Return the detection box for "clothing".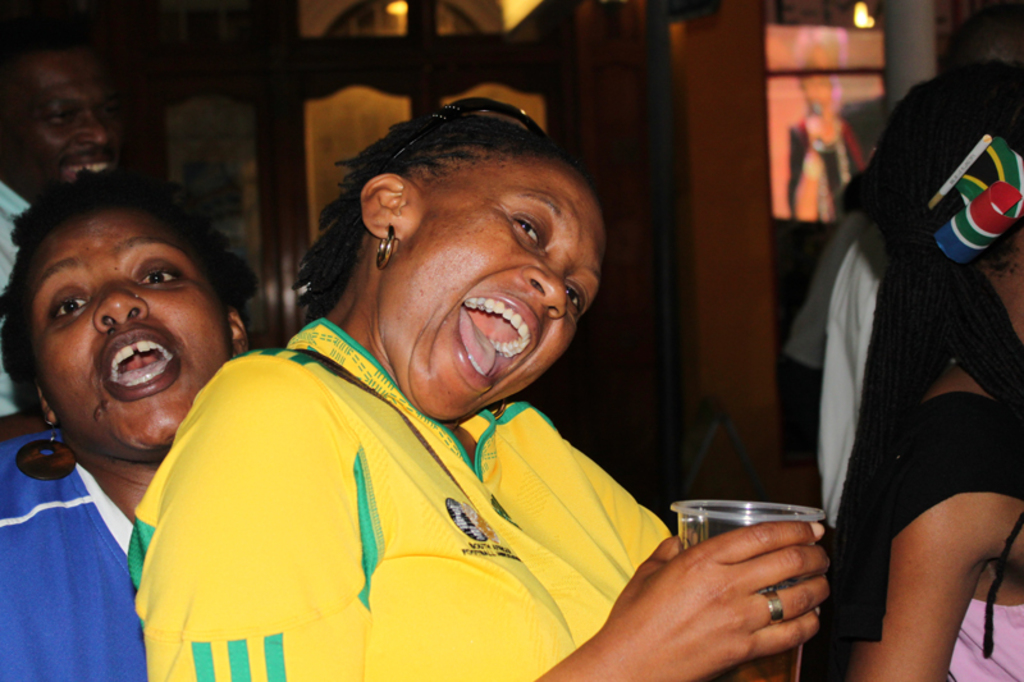
<region>845, 384, 1023, 681</region>.
